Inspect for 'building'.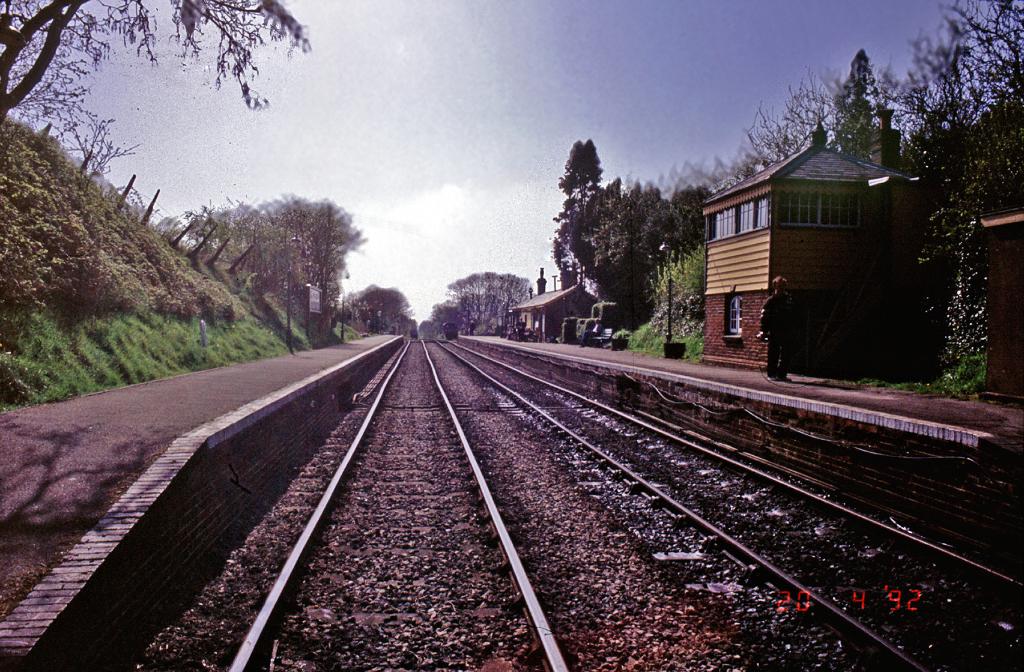
Inspection: [x1=703, y1=107, x2=934, y2=376].
